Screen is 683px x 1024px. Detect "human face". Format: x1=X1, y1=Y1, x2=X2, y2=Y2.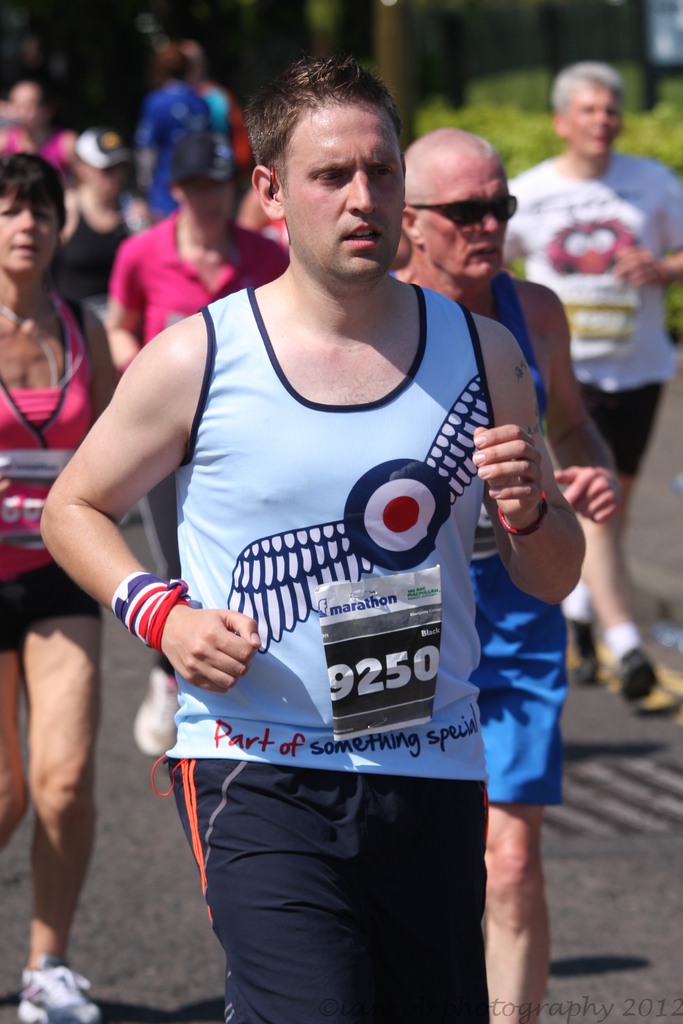
x1=182, y1=176, x2=233, y2=232.
